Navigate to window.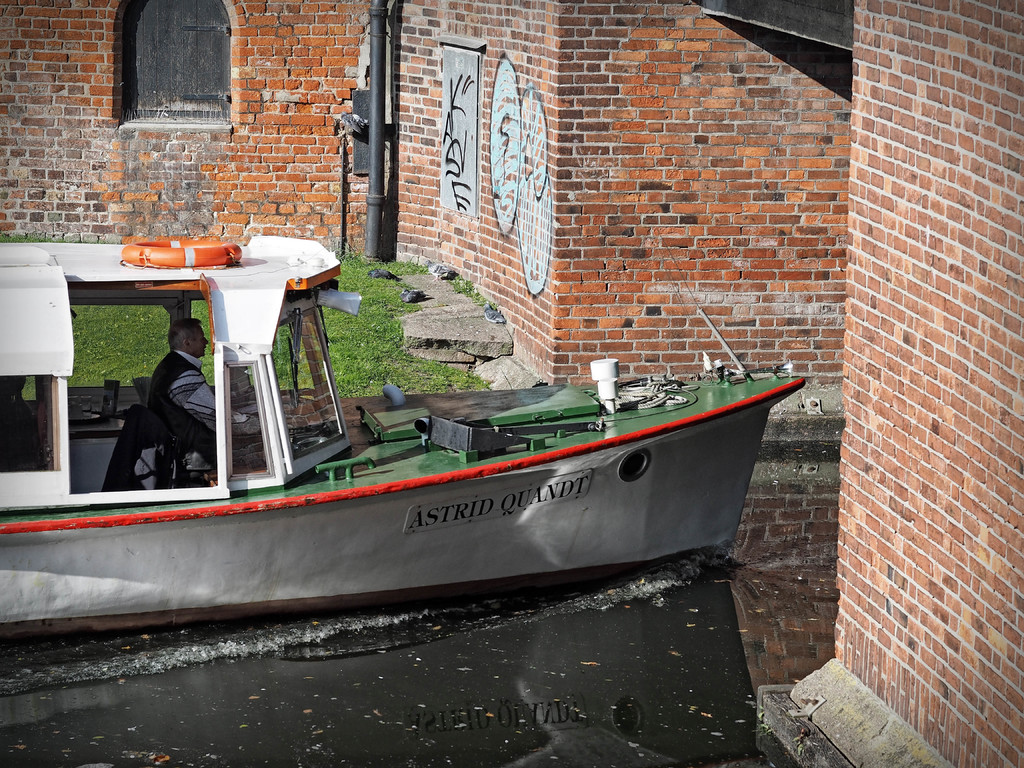
Navigation target: 128 3 232 124.
